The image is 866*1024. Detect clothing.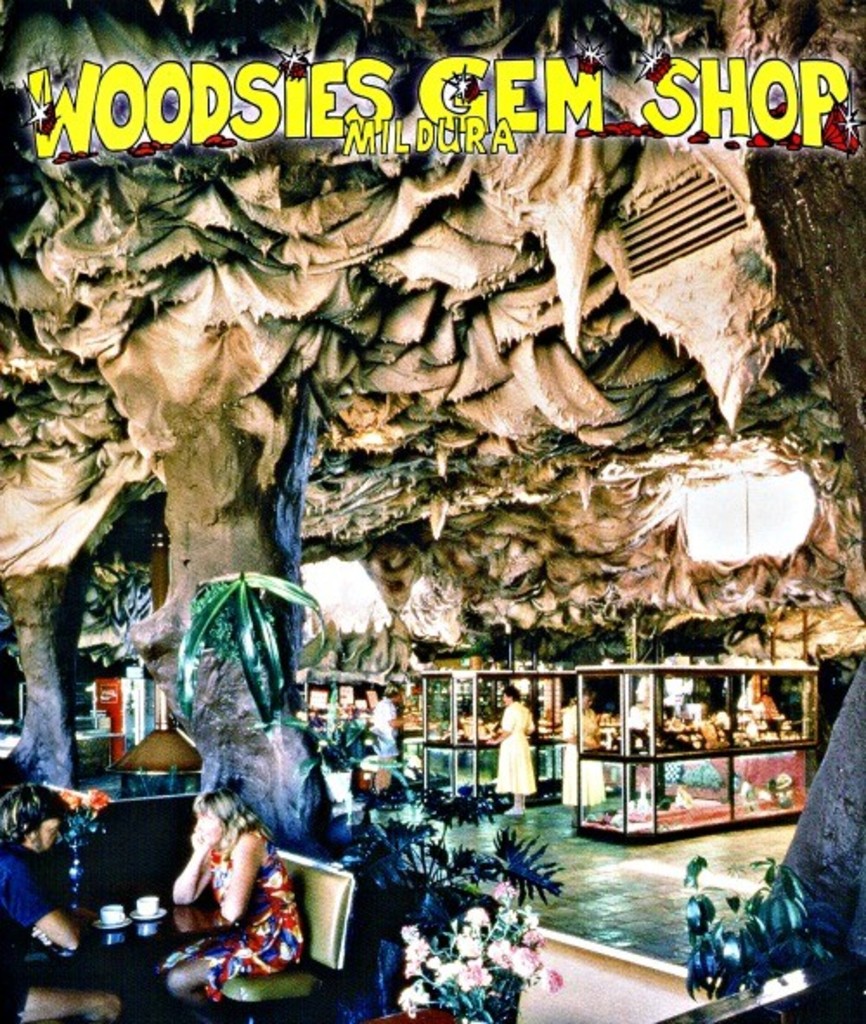
Detection: (490, 724, 535, 797).
